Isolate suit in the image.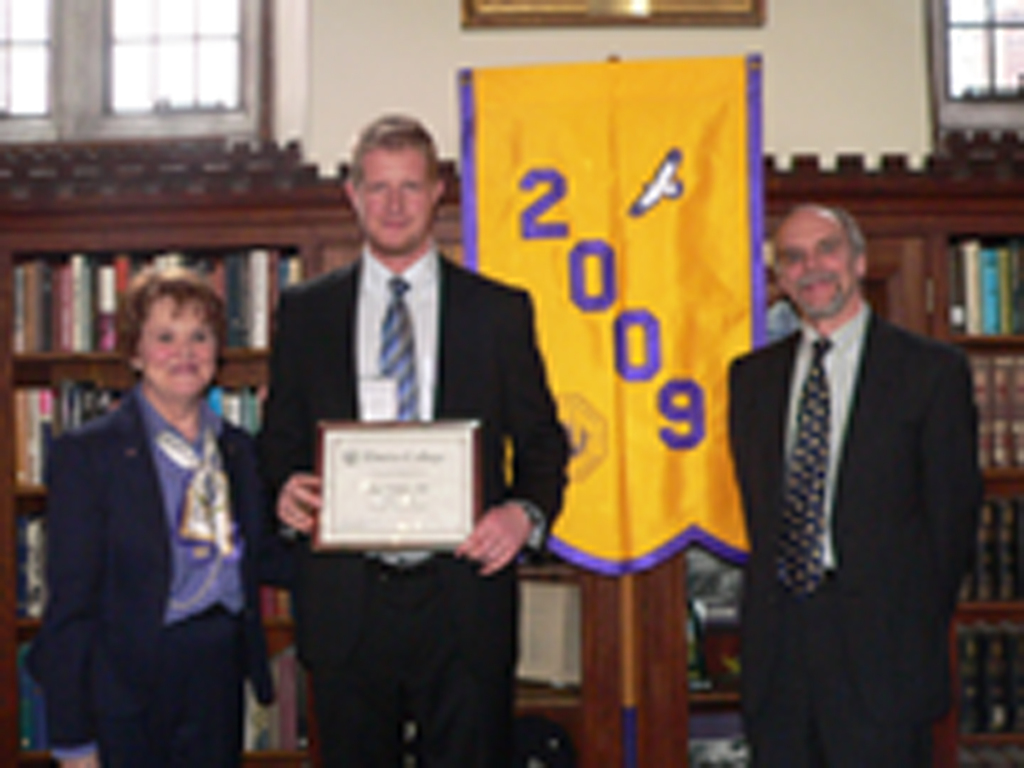
Isolated region: BBox(252, 252, 564, 767).
